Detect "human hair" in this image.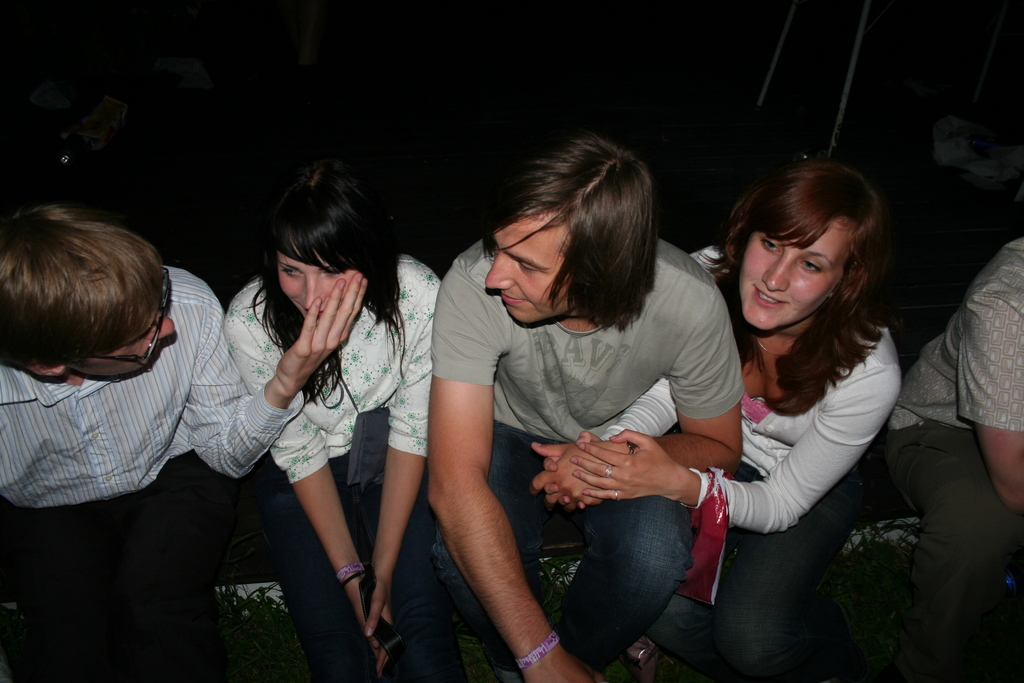
Detection: bbox(481, 128, 657, 338).
